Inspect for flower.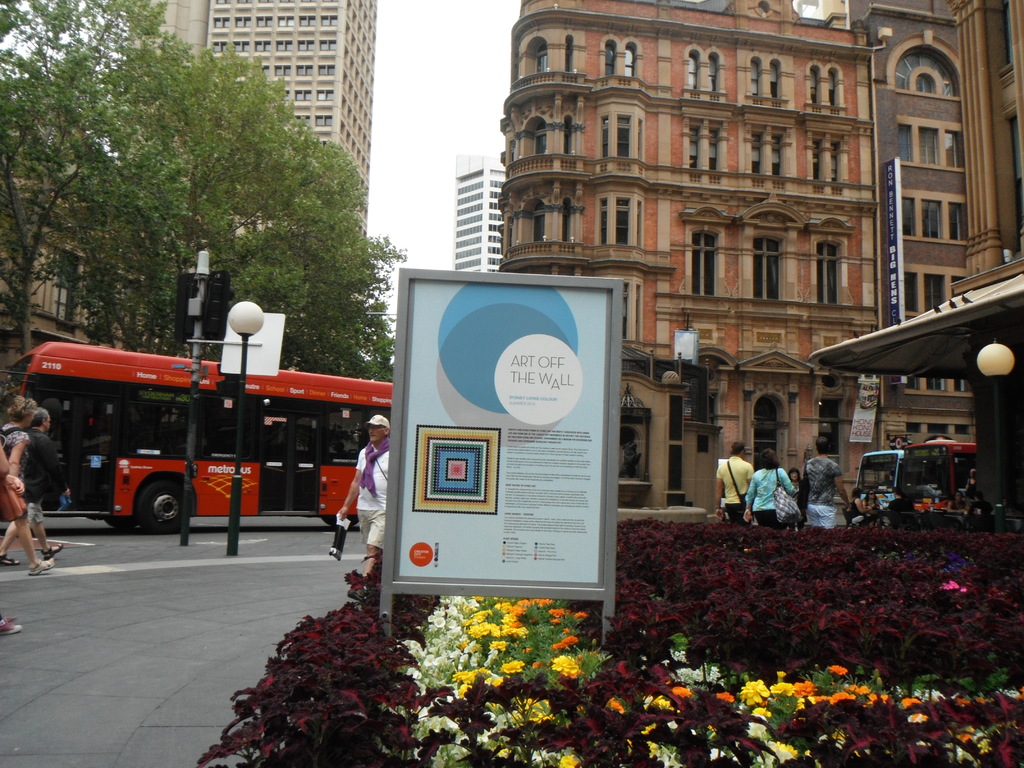
Inspection: 920, 685, 954, 707.
